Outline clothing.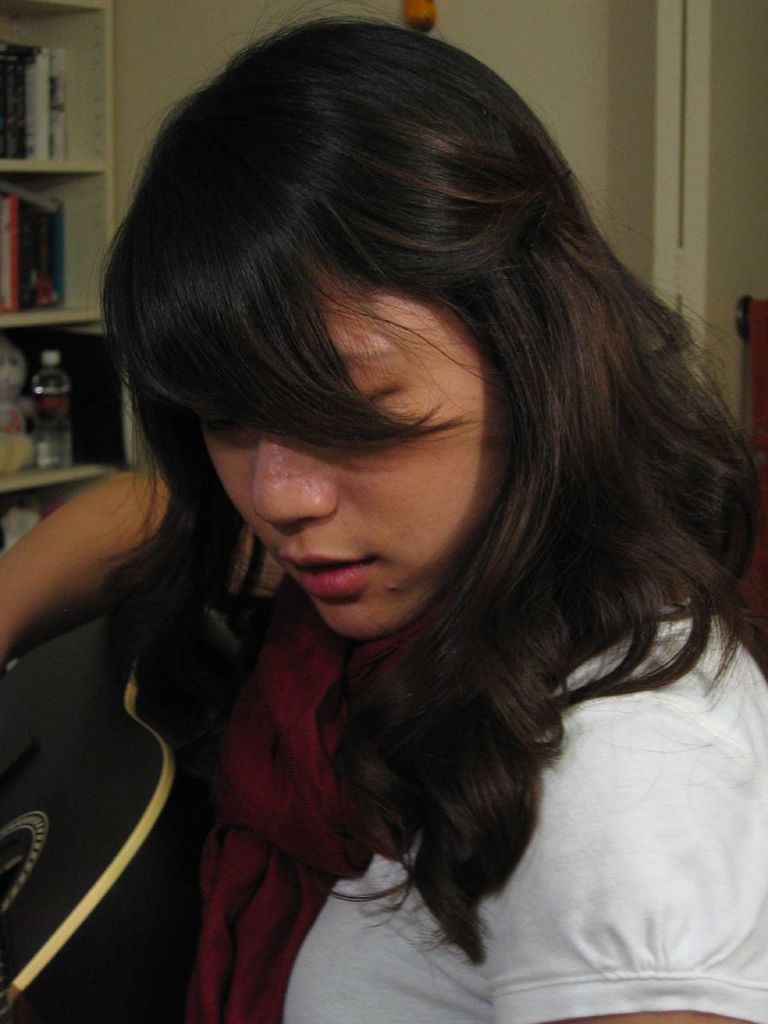
Outline: left=167, top=582, right=767, bottom=1023.
